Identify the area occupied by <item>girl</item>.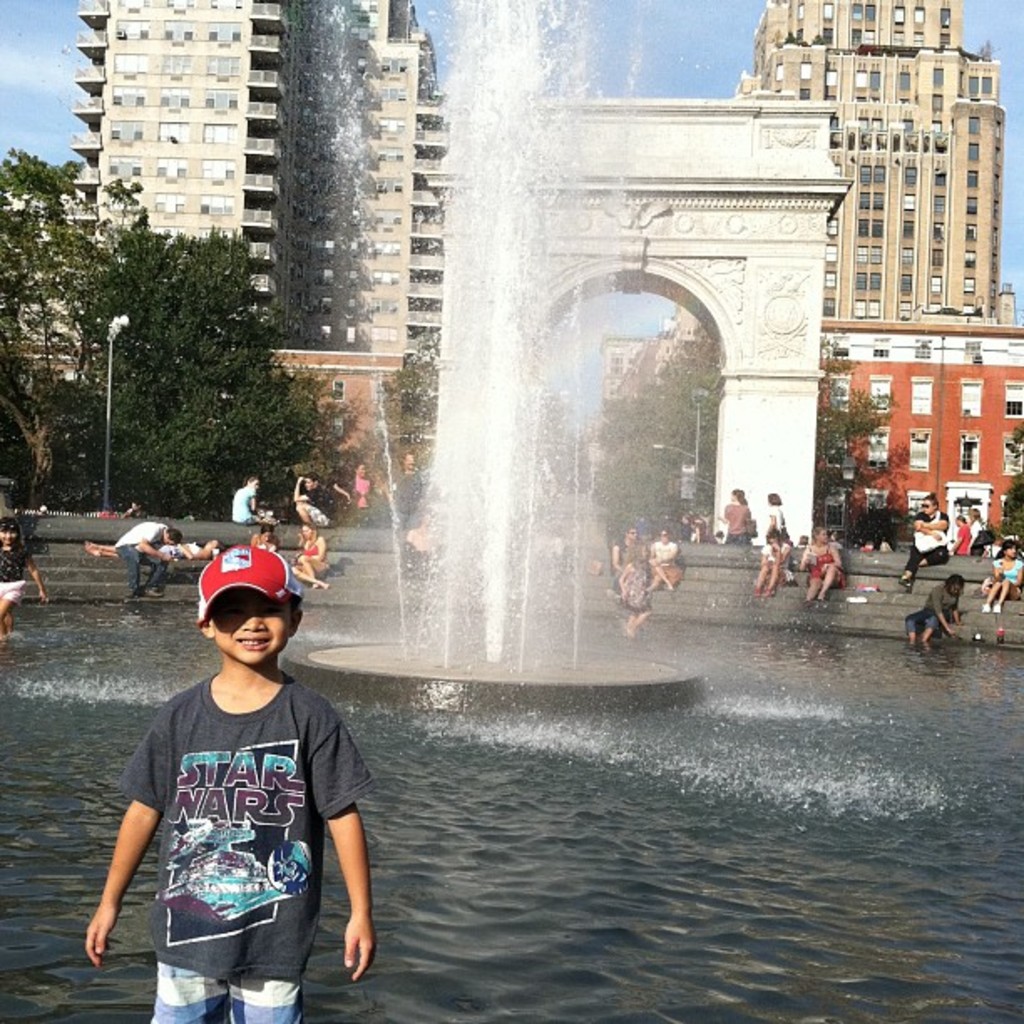
Area: detection(980, 532, 1022, 617).
